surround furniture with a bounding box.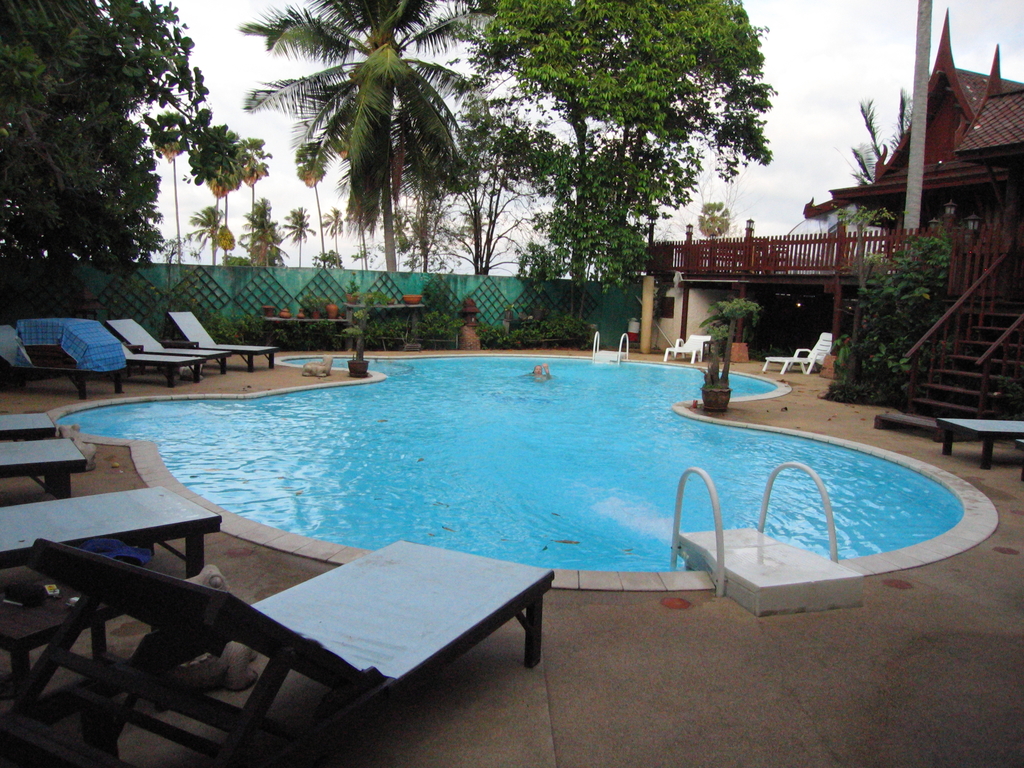
rect(120, 342, 205, 390).
